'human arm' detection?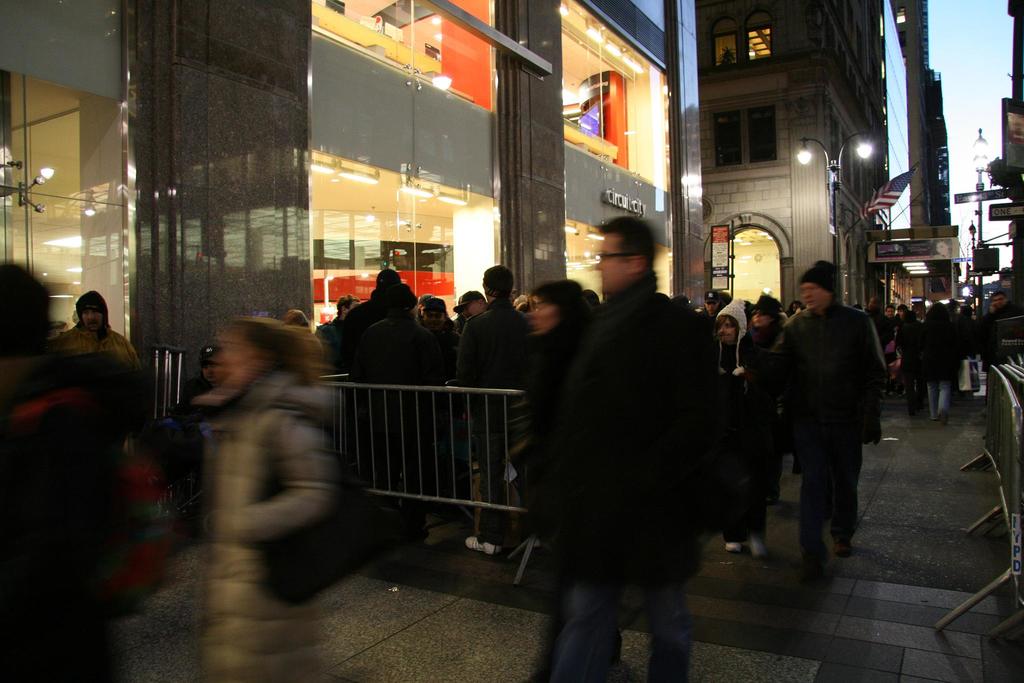
(50,333,72,360)
